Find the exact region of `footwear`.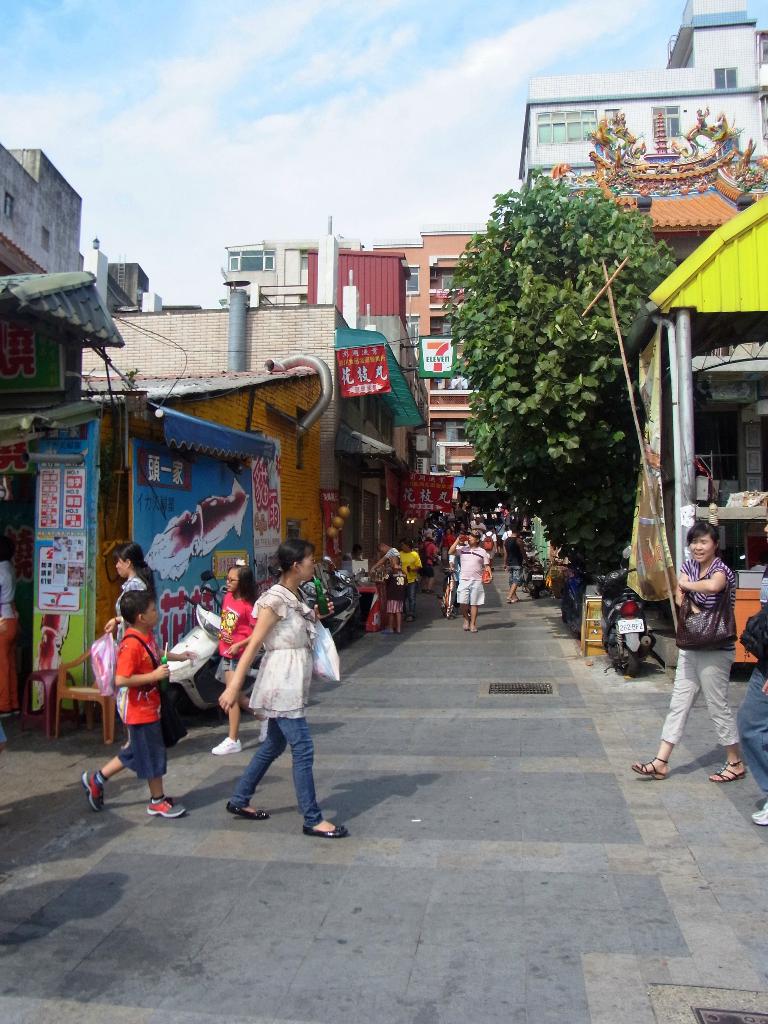
Exact region: [211, 736, 244, 753].
